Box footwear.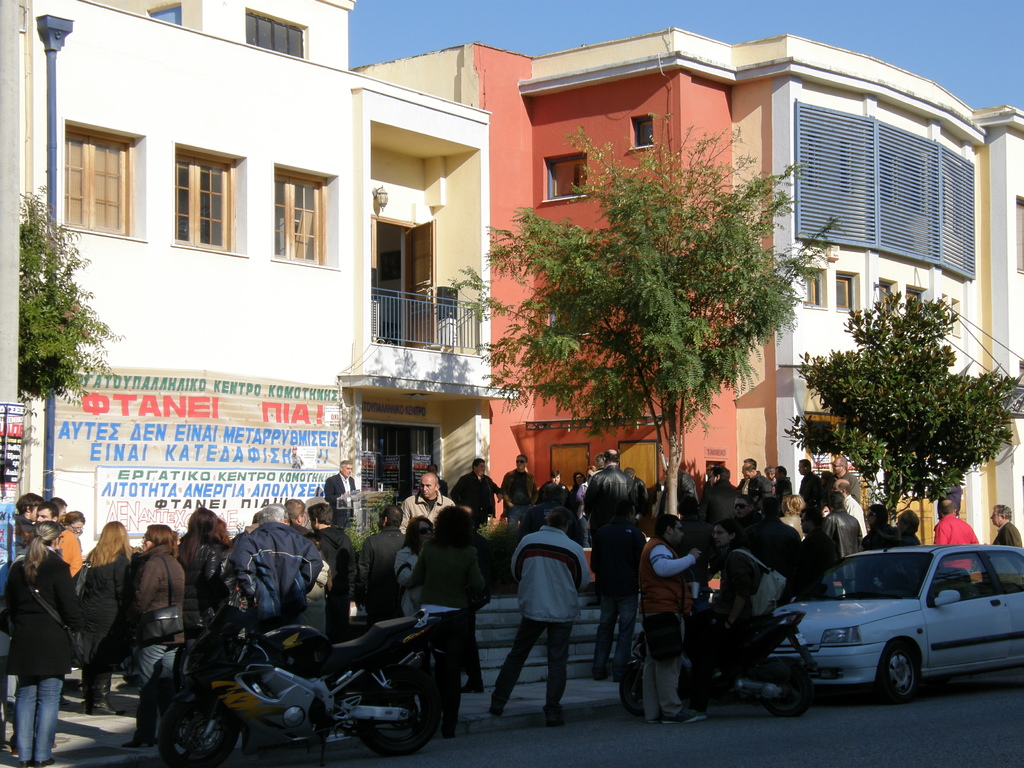
rect(547, 716, 566, 726).
